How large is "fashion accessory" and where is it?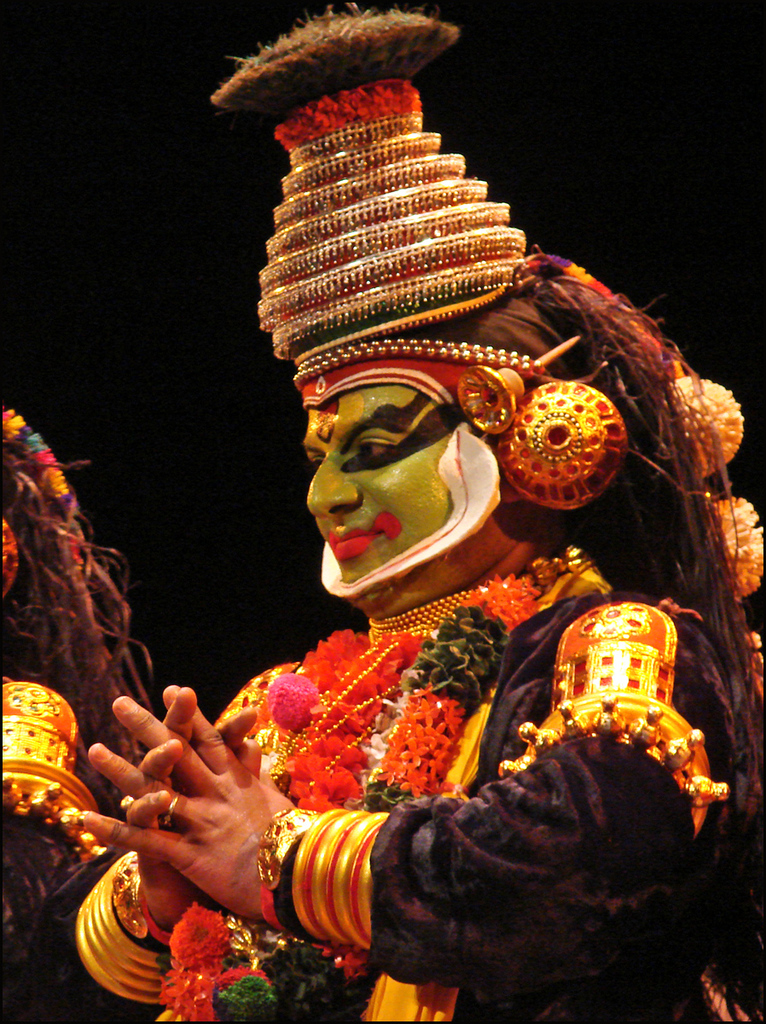
Bounding box: BBox(493, 383, 624, 512).
